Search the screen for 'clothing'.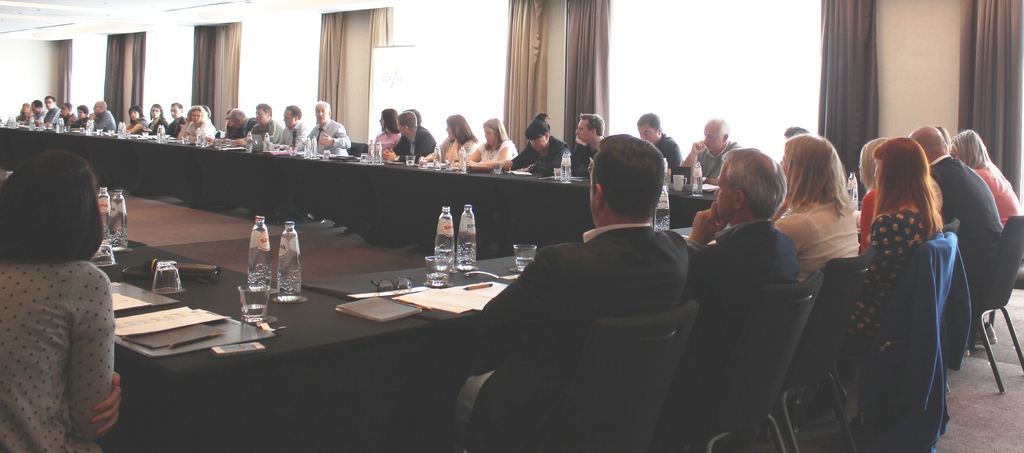
Found at rect(141, 118, 159, 136).
